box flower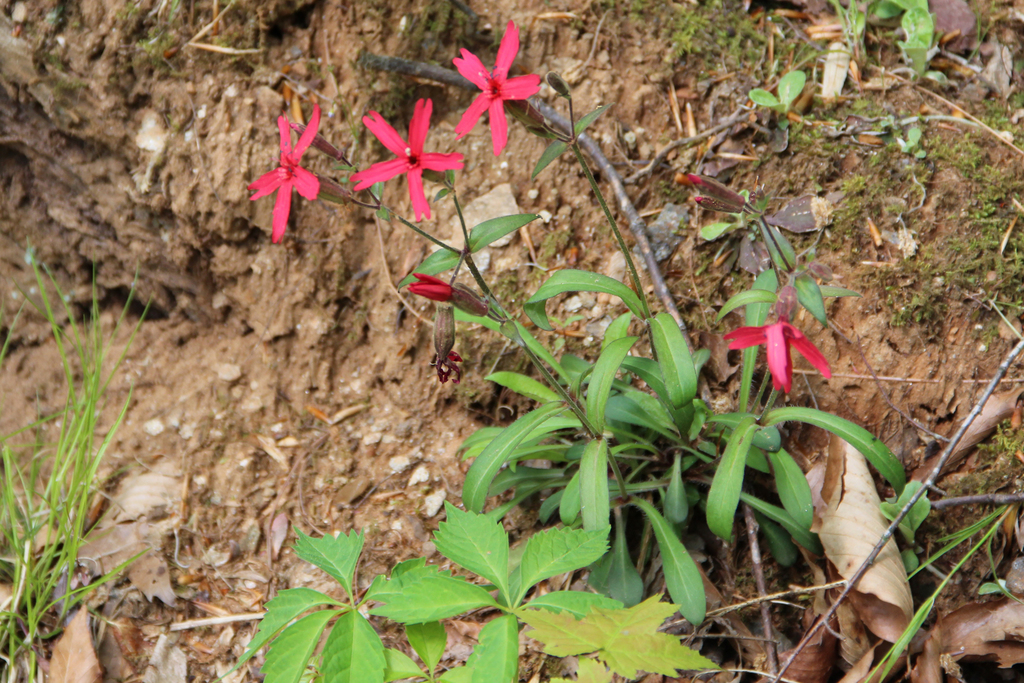
left=451, top=22, right=553, bottom=161
